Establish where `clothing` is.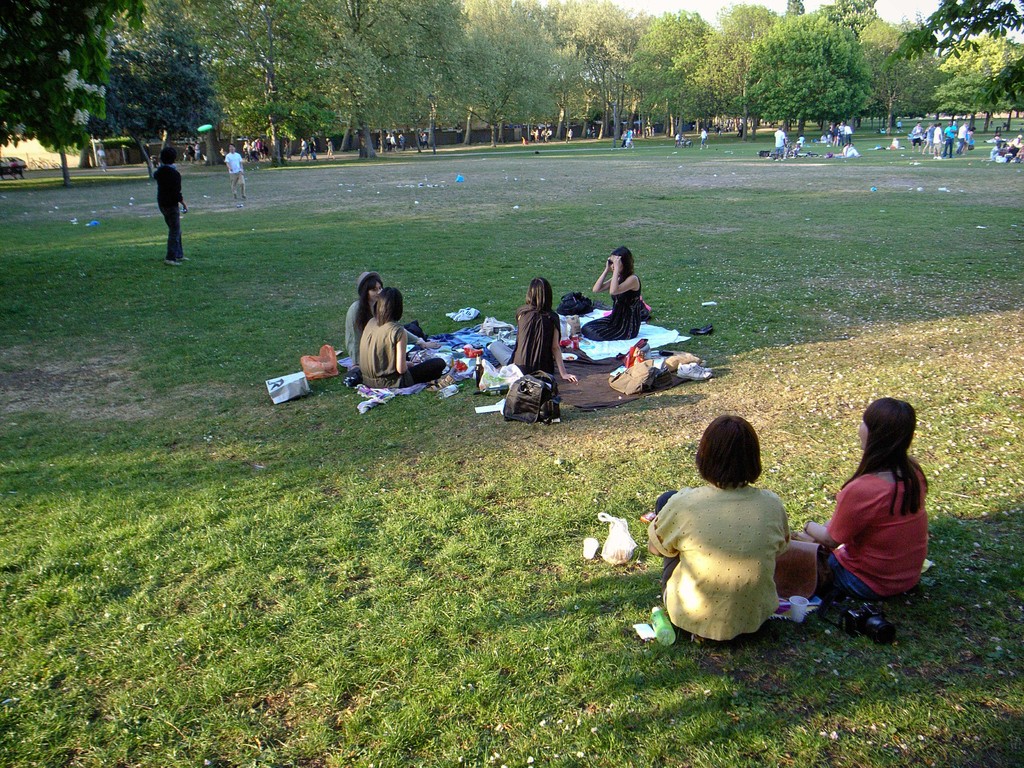
Established at 486/300/564/373.
